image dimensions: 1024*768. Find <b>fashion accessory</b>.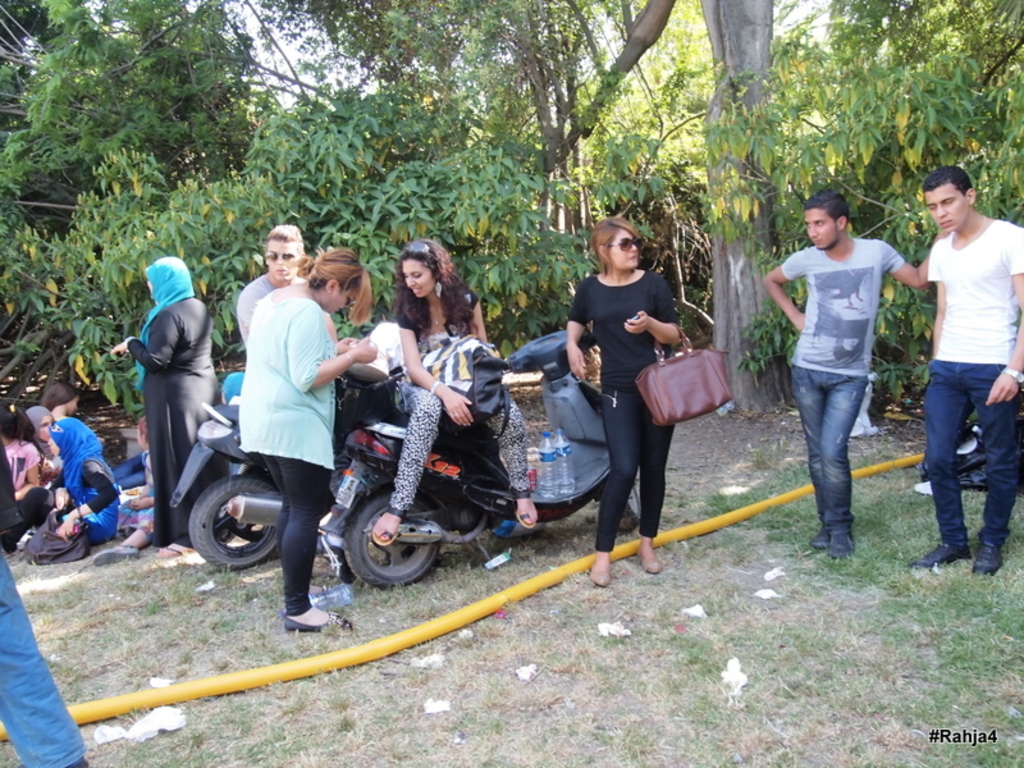
bbox(429, 379, 440, 393).
